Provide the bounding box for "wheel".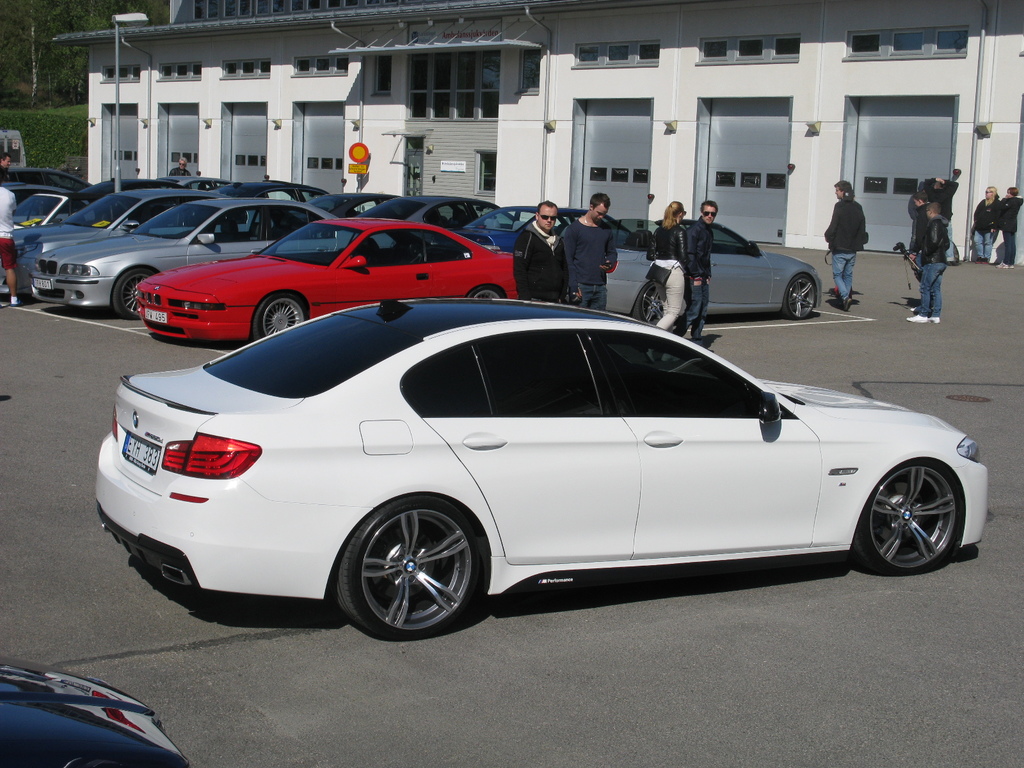
852:458:964:576.
